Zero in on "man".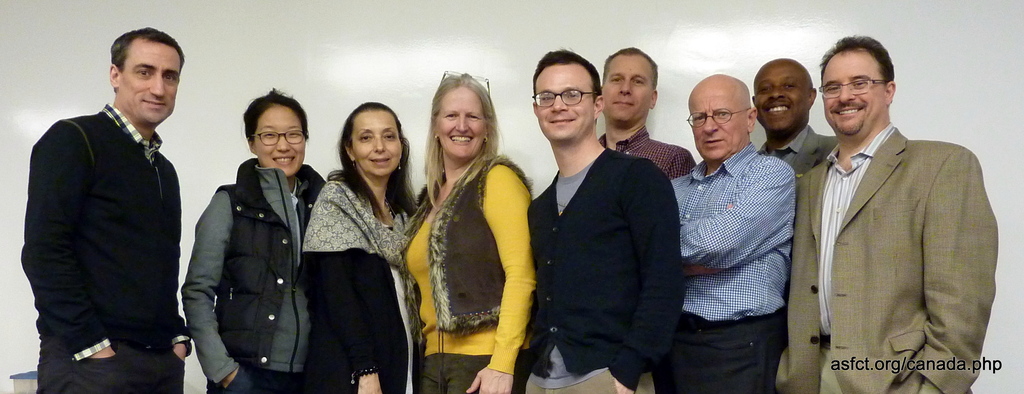
Zeroed in: 22,27,191,393.
